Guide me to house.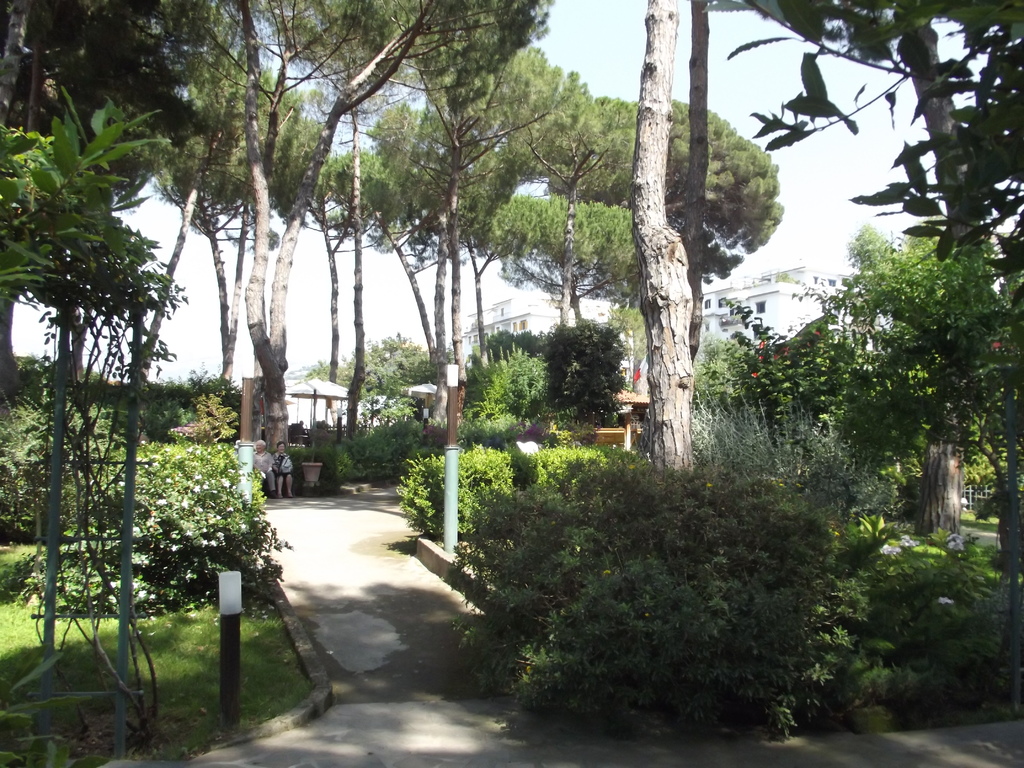
Guidance: [270, 369, 367, 422].
